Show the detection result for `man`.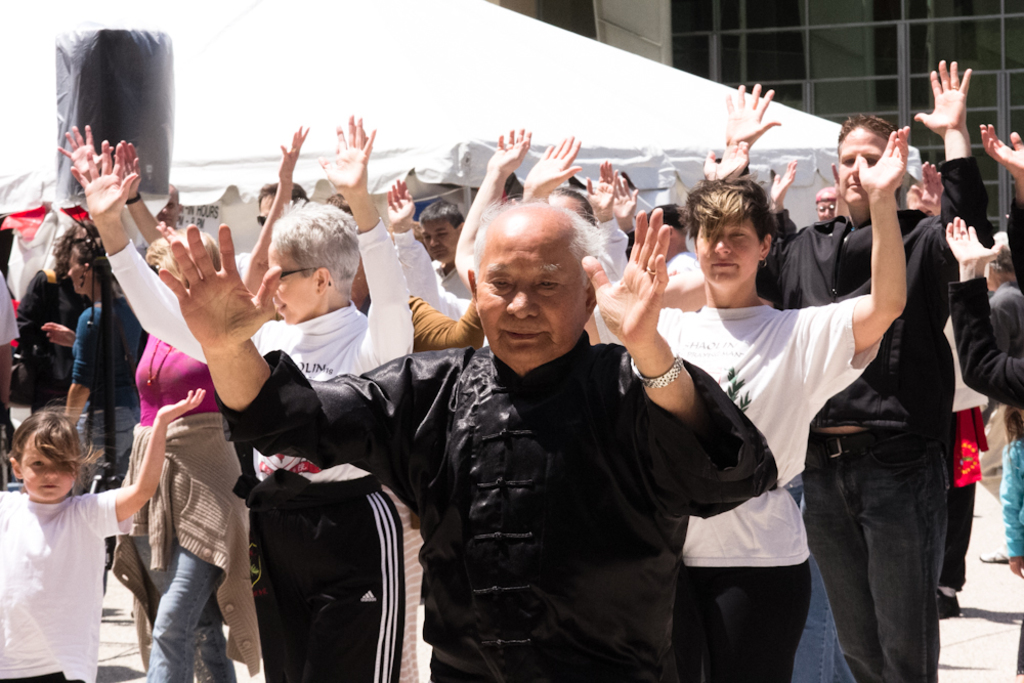
(left=414, top=197, right=505, bottom=364).
